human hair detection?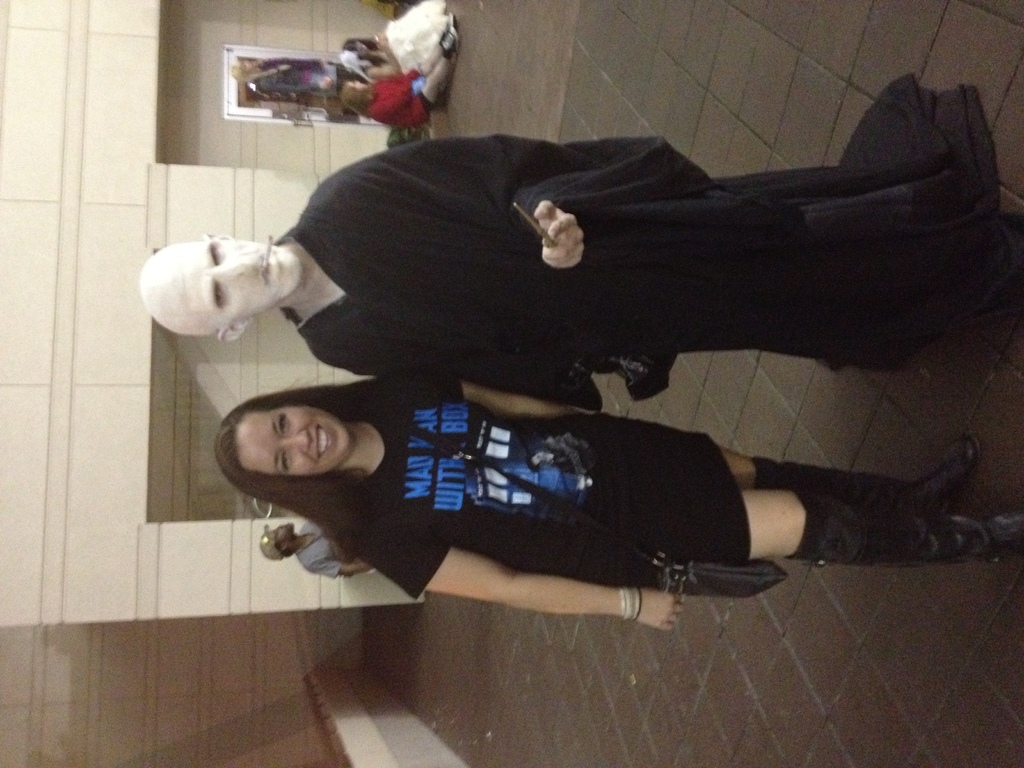
342 81 378 123
